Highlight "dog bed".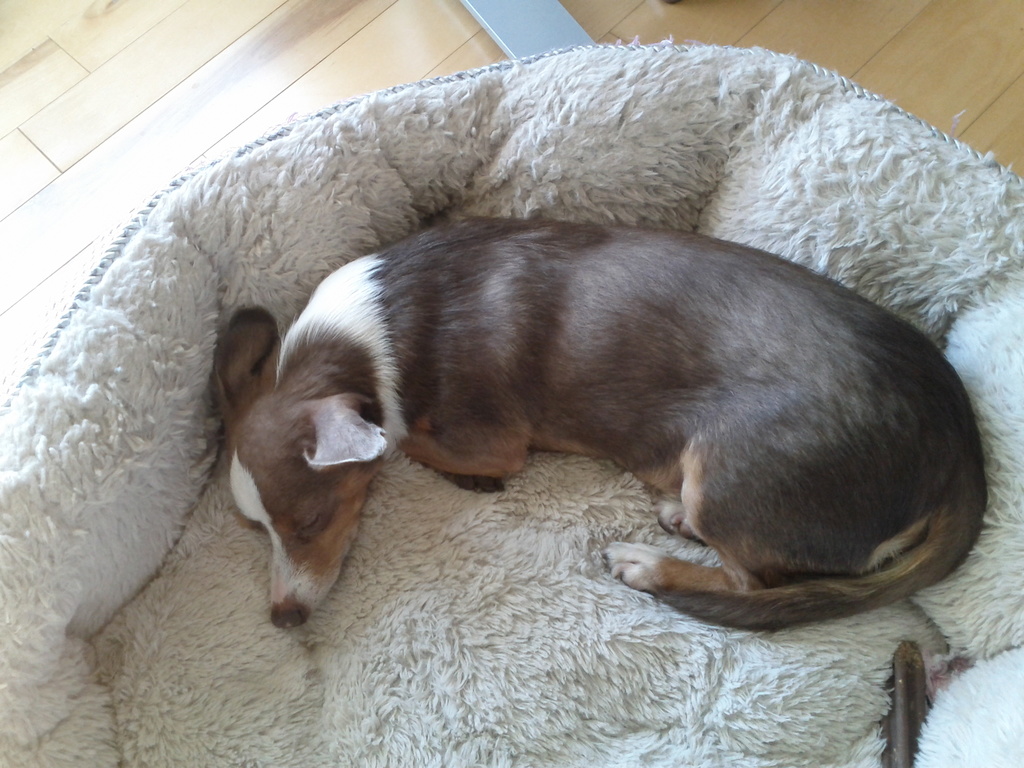
Highlighted region: [0, 40, 1023, 767].
